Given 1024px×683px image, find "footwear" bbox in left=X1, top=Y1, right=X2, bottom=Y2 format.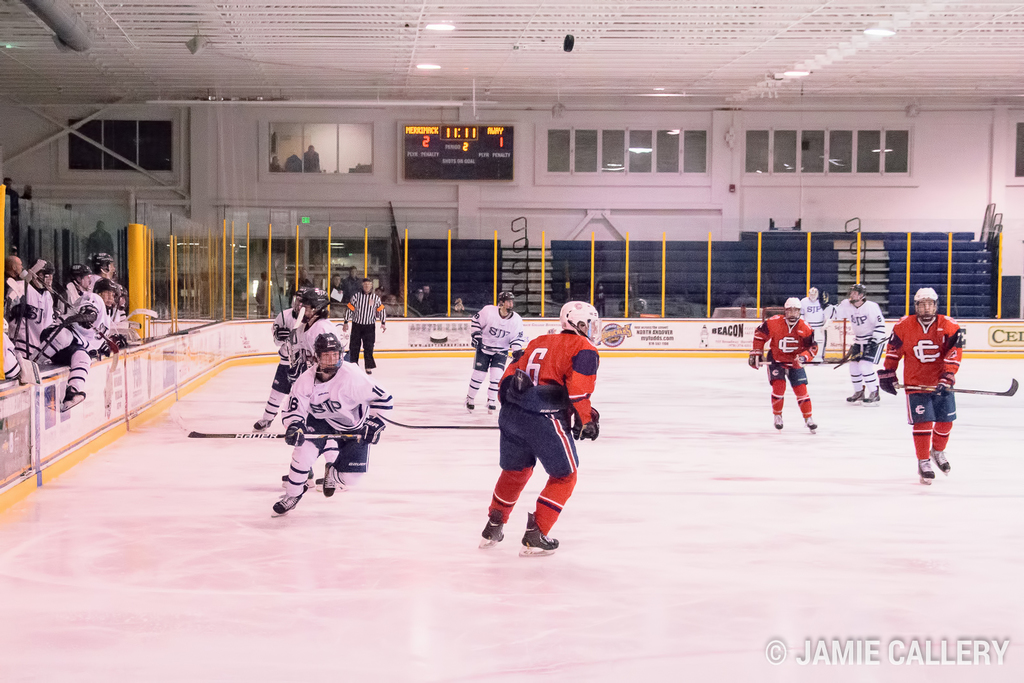
left=252, top=415, right=276, bottom=433.
